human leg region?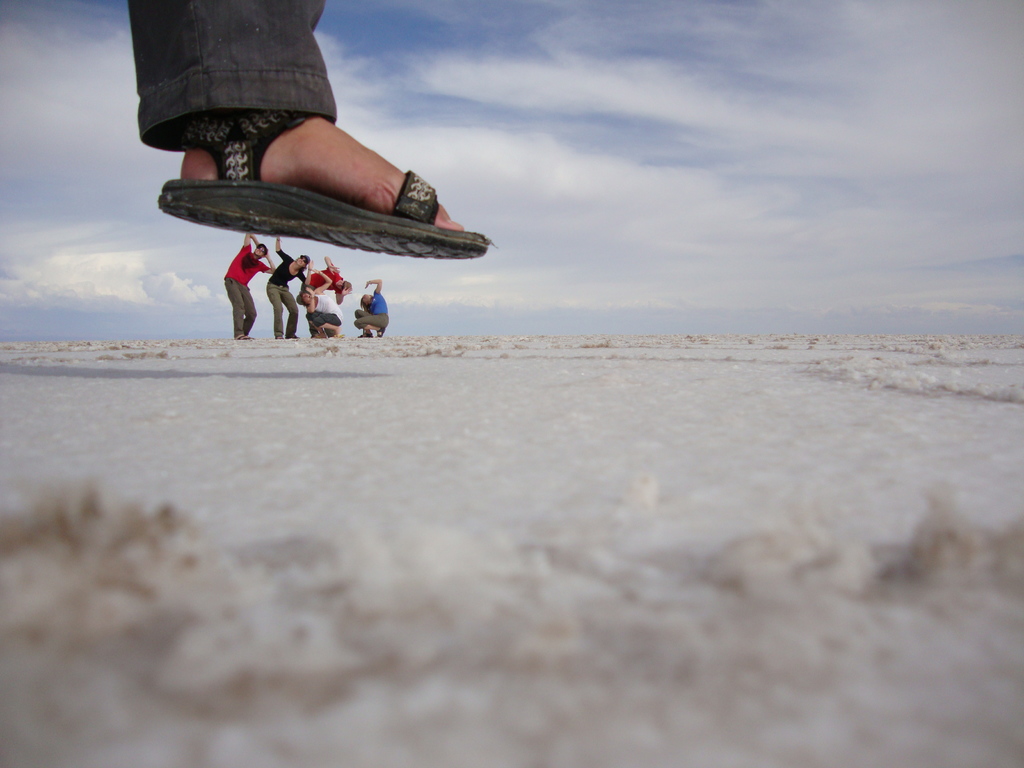
bbox=[222, 281, 255, 340]
